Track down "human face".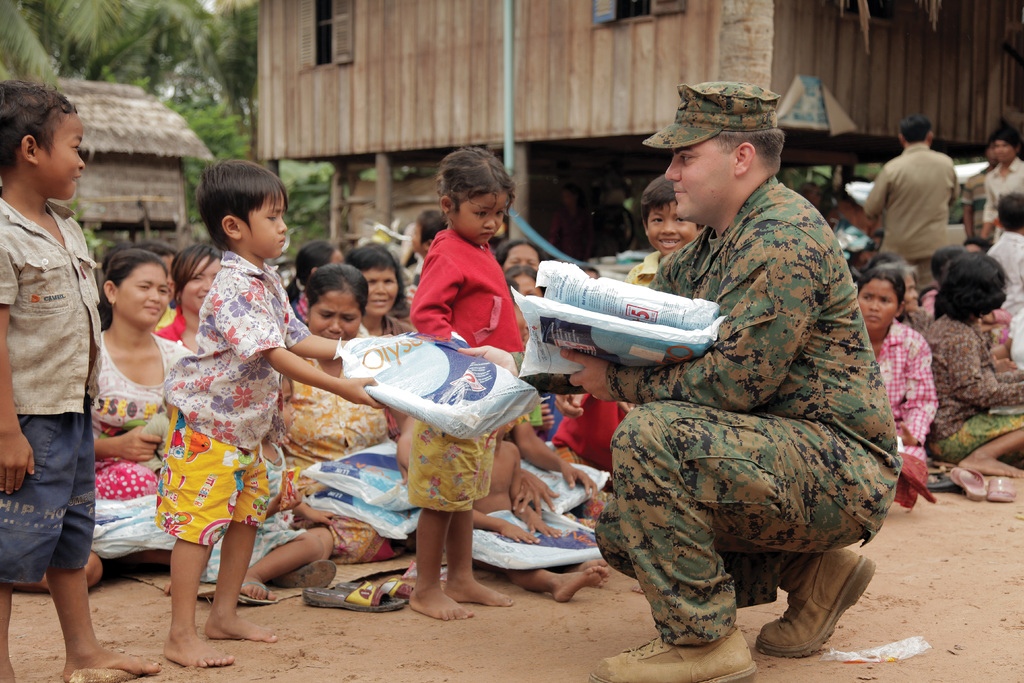
Tracked to BBox(504, 242, 541, 273).
